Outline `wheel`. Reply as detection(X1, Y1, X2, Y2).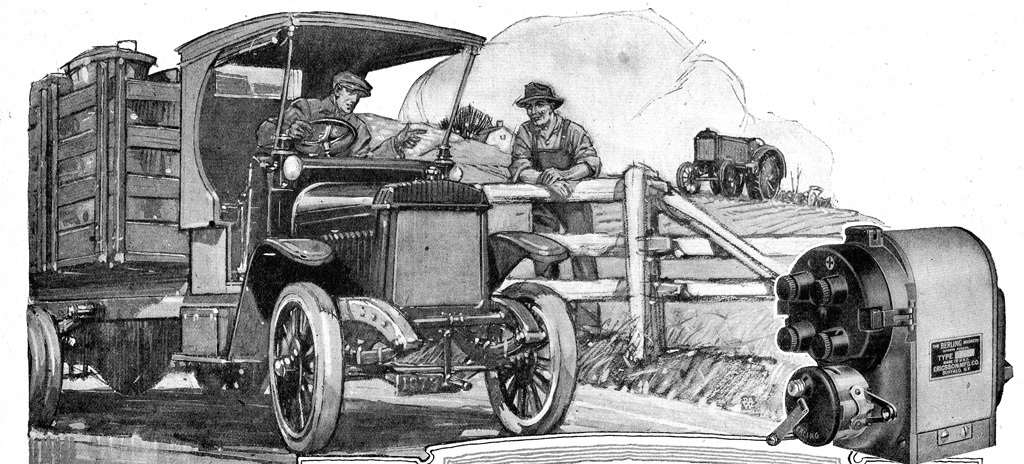
detection(747, 148, 787, 206).
